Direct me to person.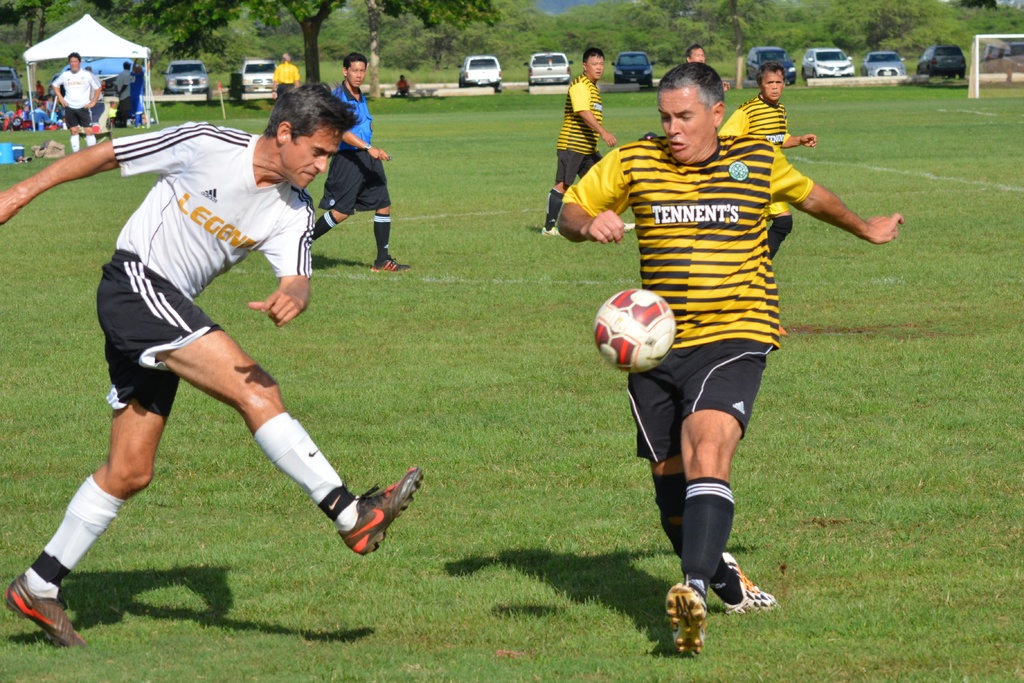
Direction: <region>89, 68, 105, 131</region>.
